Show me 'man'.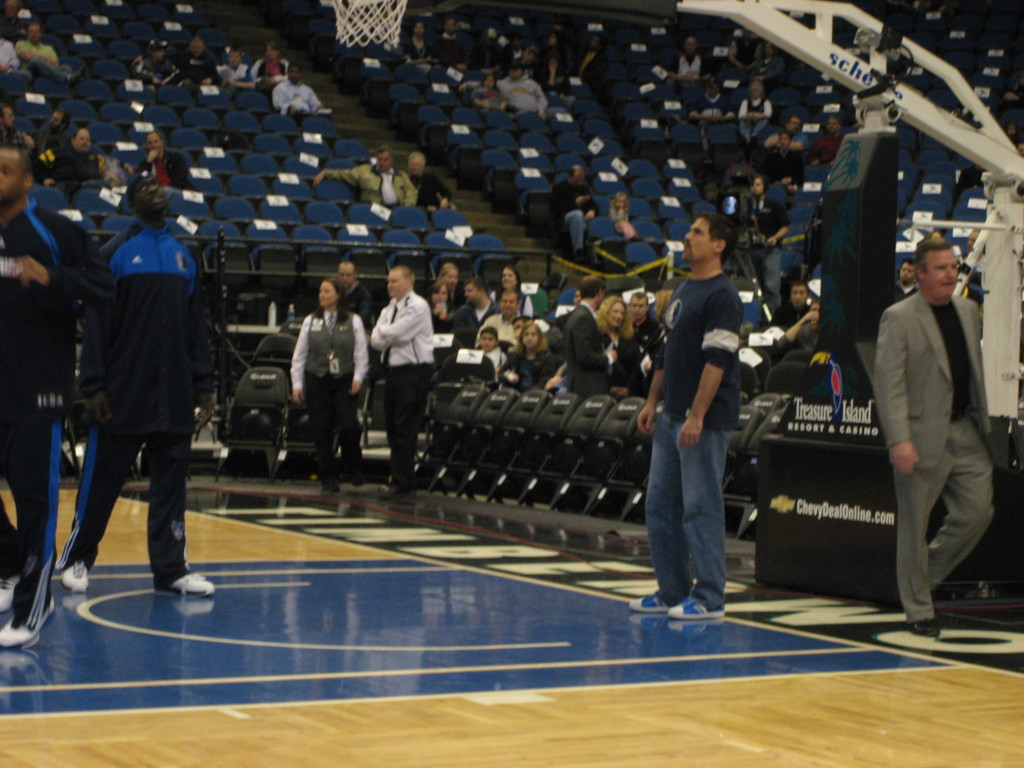
'man' is here: bbox(313, 145, 419, 204).
